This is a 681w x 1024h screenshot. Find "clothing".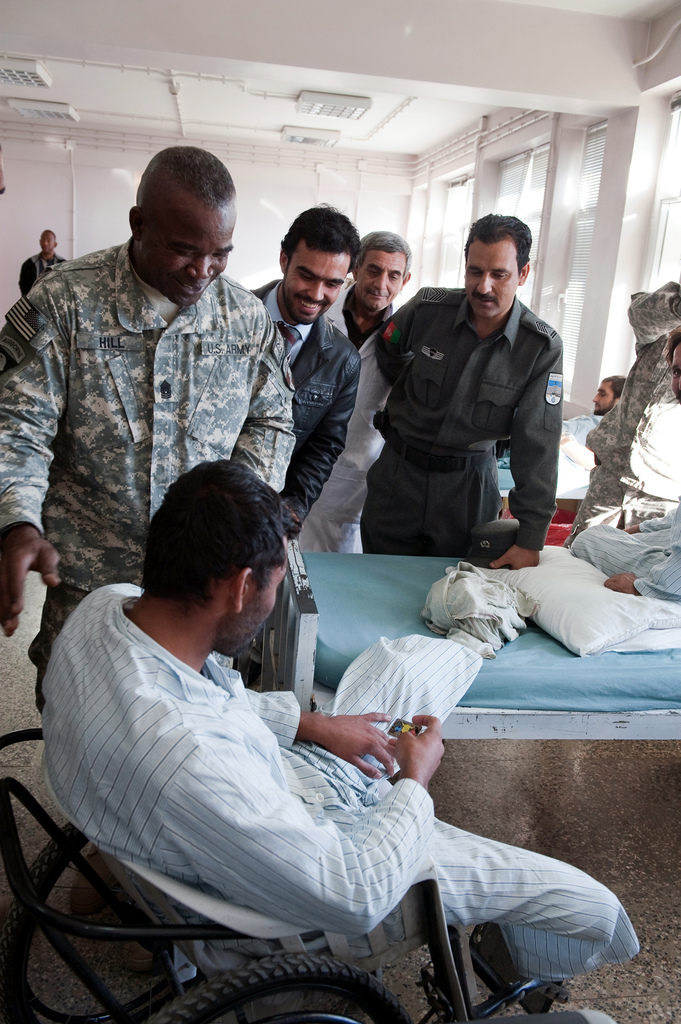
Bounding box: x1=493, y1=412, x2=604, y2=492.
